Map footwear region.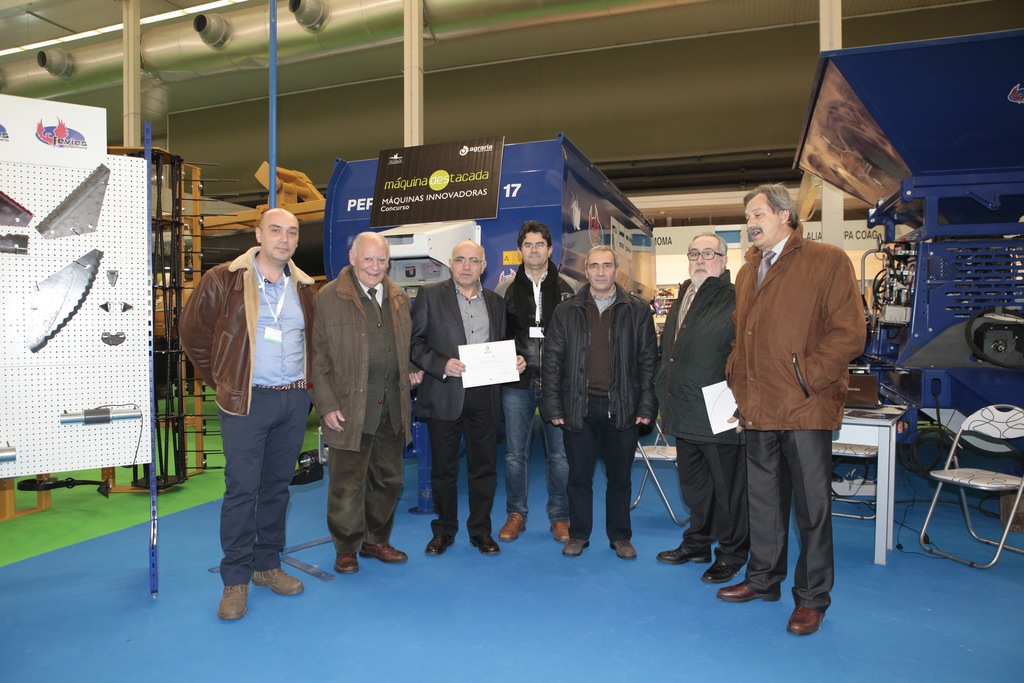
Mapped to (334, 548, 362, 577).
